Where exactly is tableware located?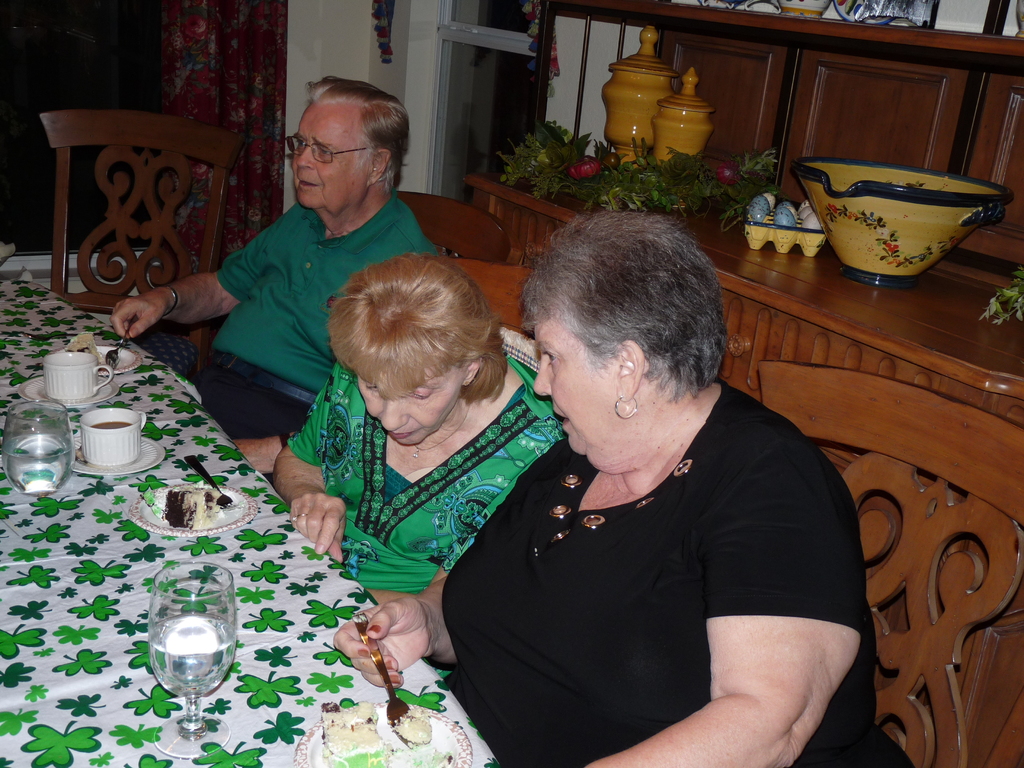
Its bounding box is Rect(144, 558, 237, 764).
